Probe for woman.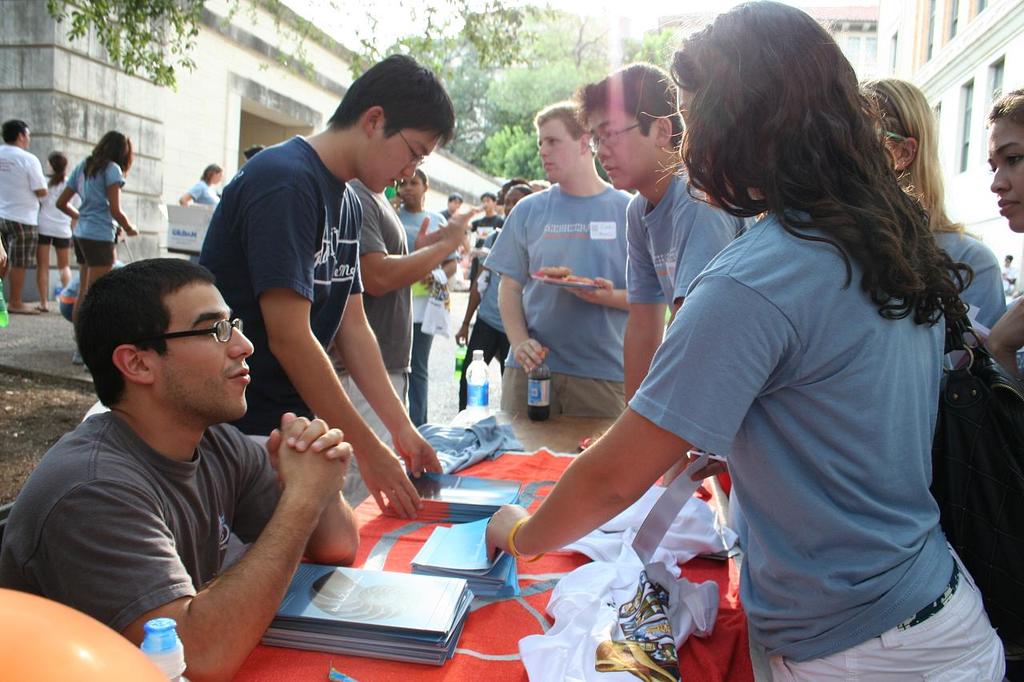
Probe result: x1=56, y1=138, x2=141, y2=315.
